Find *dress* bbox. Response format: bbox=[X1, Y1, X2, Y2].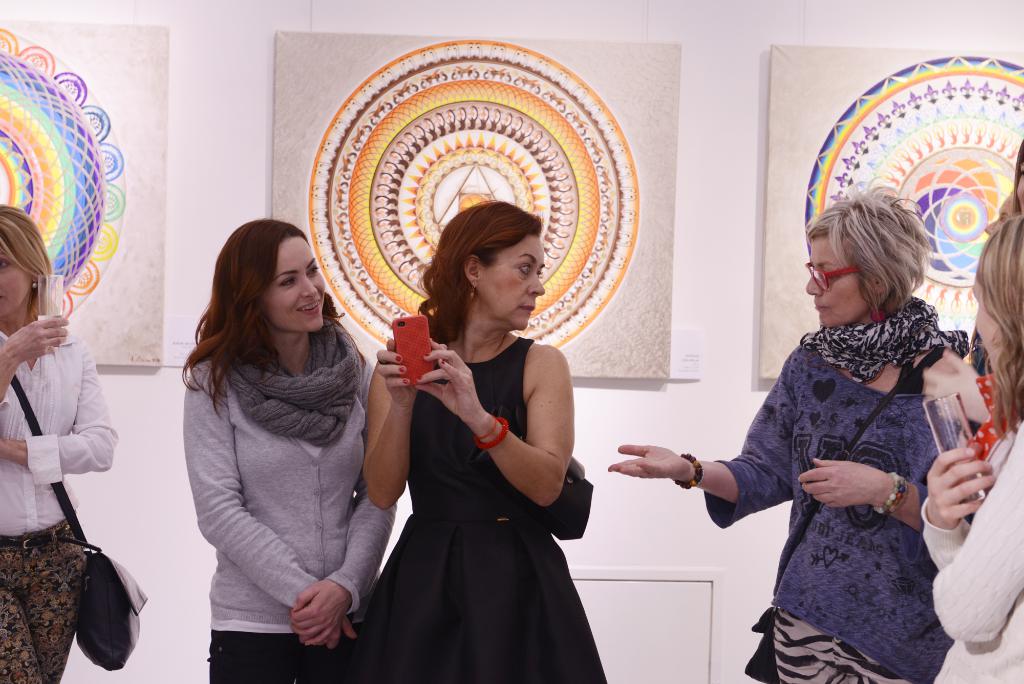
bbox=[335, 339, 611, 683].
